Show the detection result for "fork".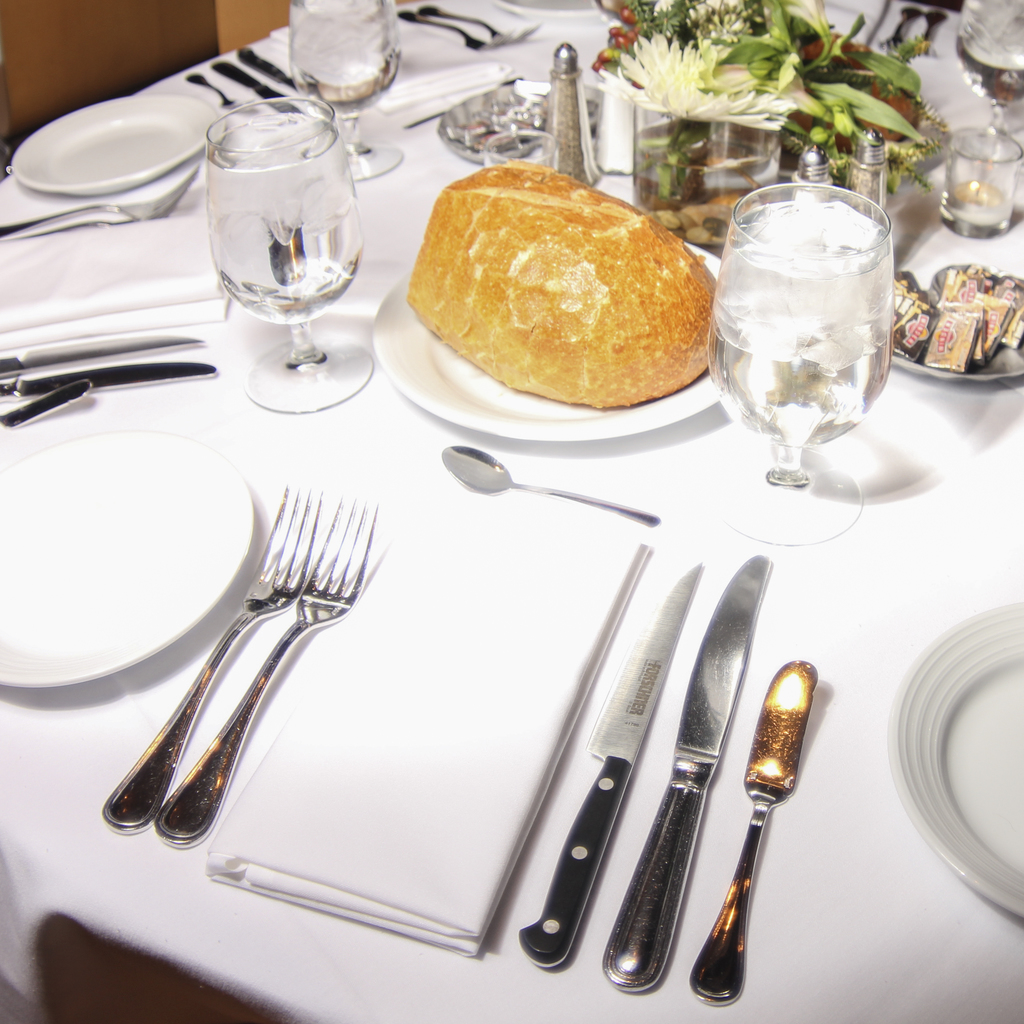
bbox=(877, 4, 918, 57).
